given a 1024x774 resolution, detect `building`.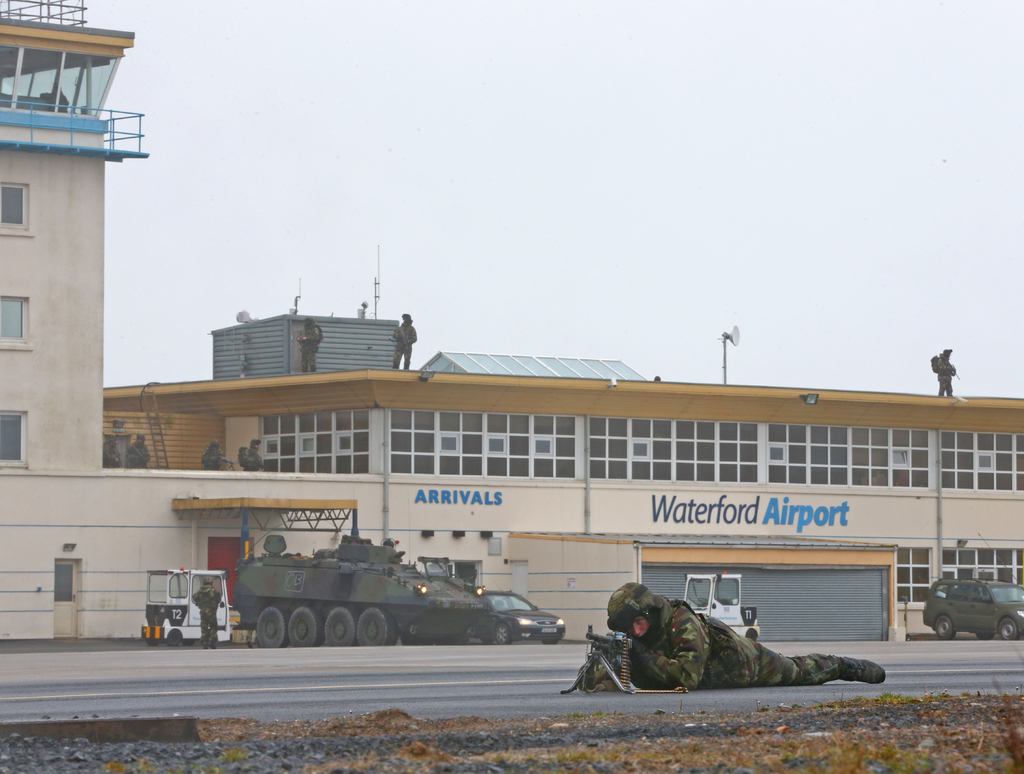
BBox(0, 1, 1023, 639).
